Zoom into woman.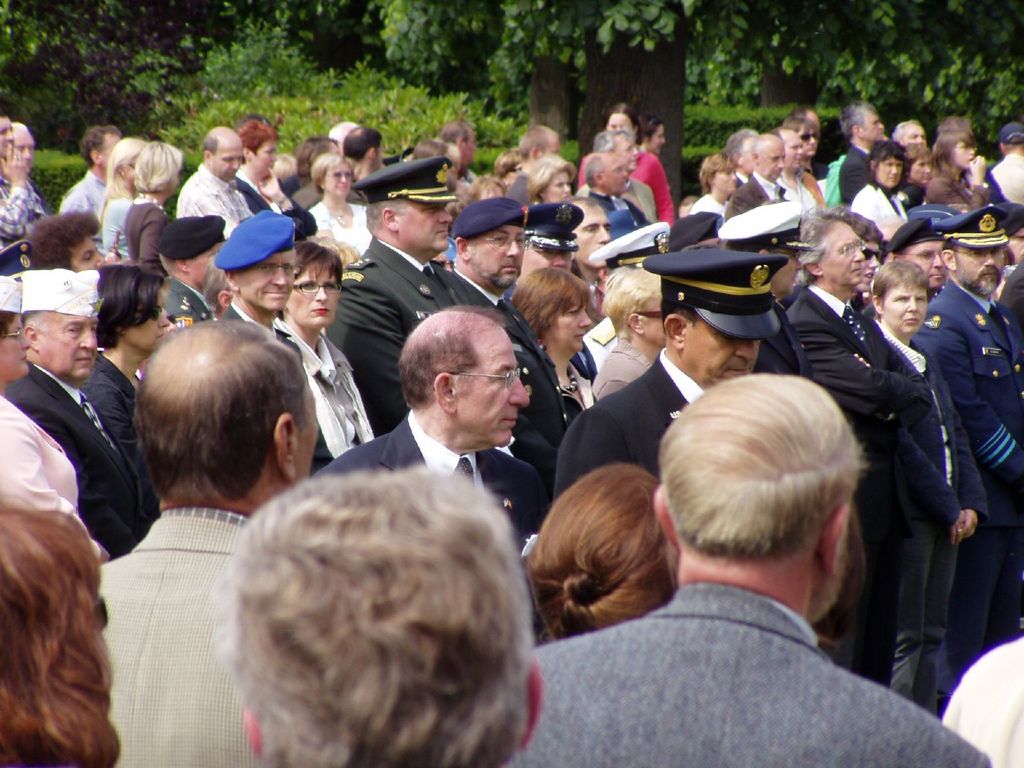
Zoom target: [518,462,676,643].
